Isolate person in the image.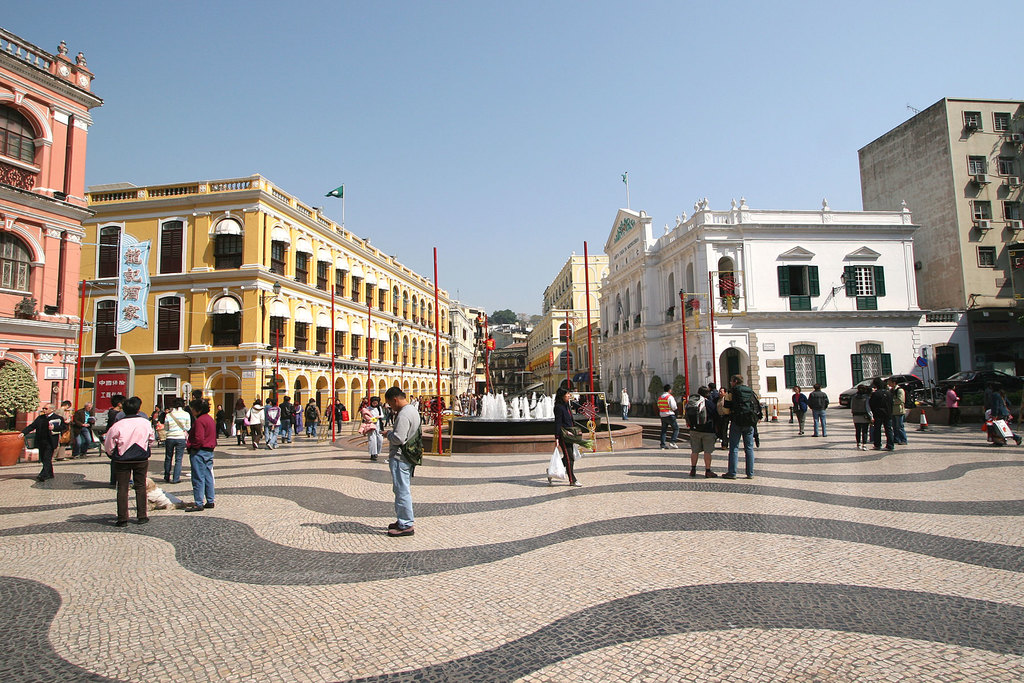
Isolated region: (54, 399, 71, 454).
